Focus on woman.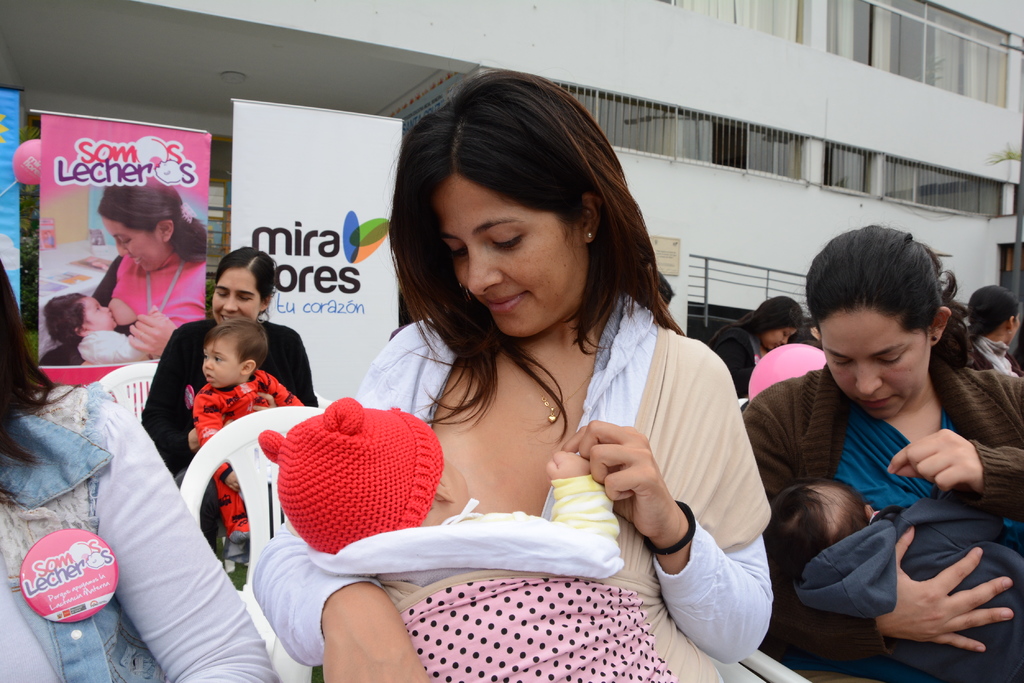
Focused at x1=140, y1=240, x2=310, y2=550.
